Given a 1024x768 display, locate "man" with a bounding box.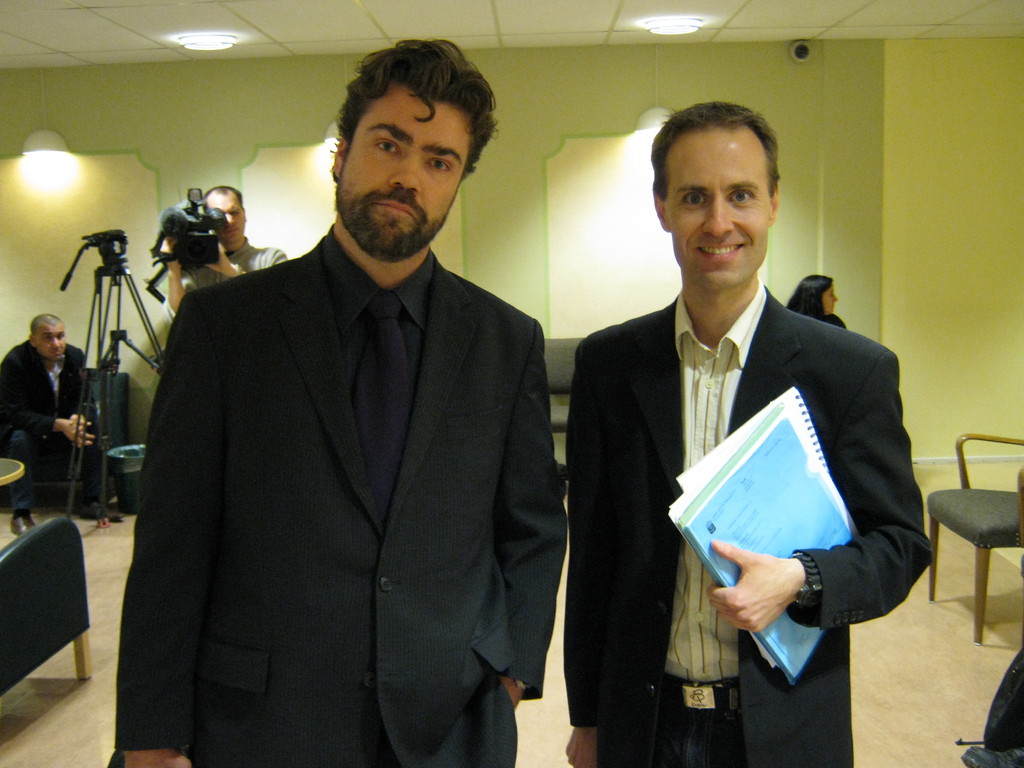
Located: left=115, top=31, right=571, bottom=767.
